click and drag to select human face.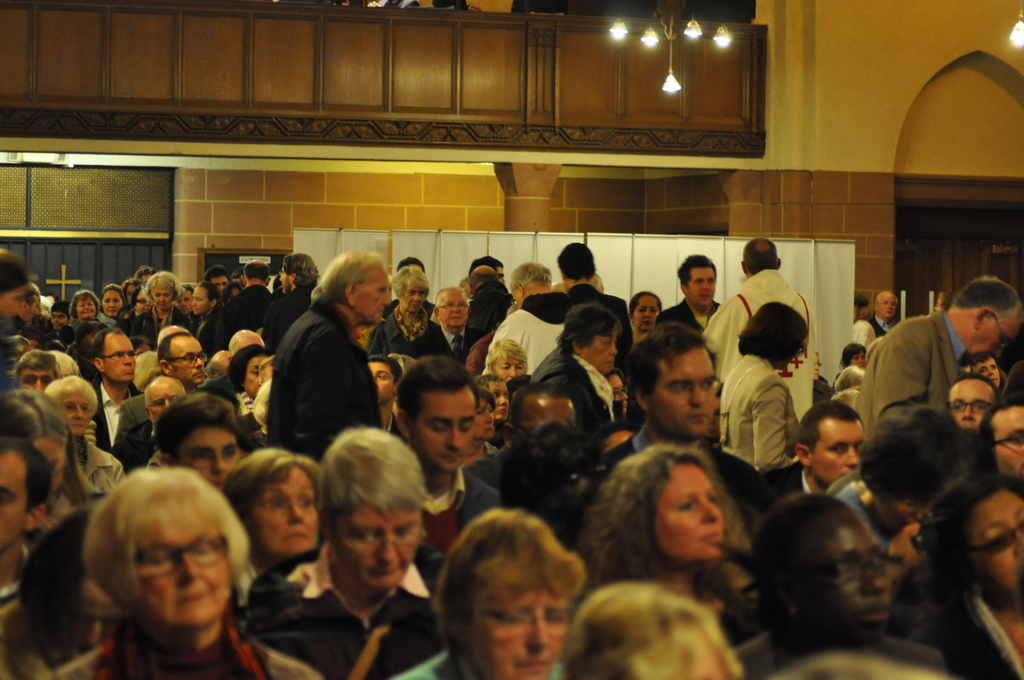
Selection: x1=189, y1=285, x2=209, y2=311.
